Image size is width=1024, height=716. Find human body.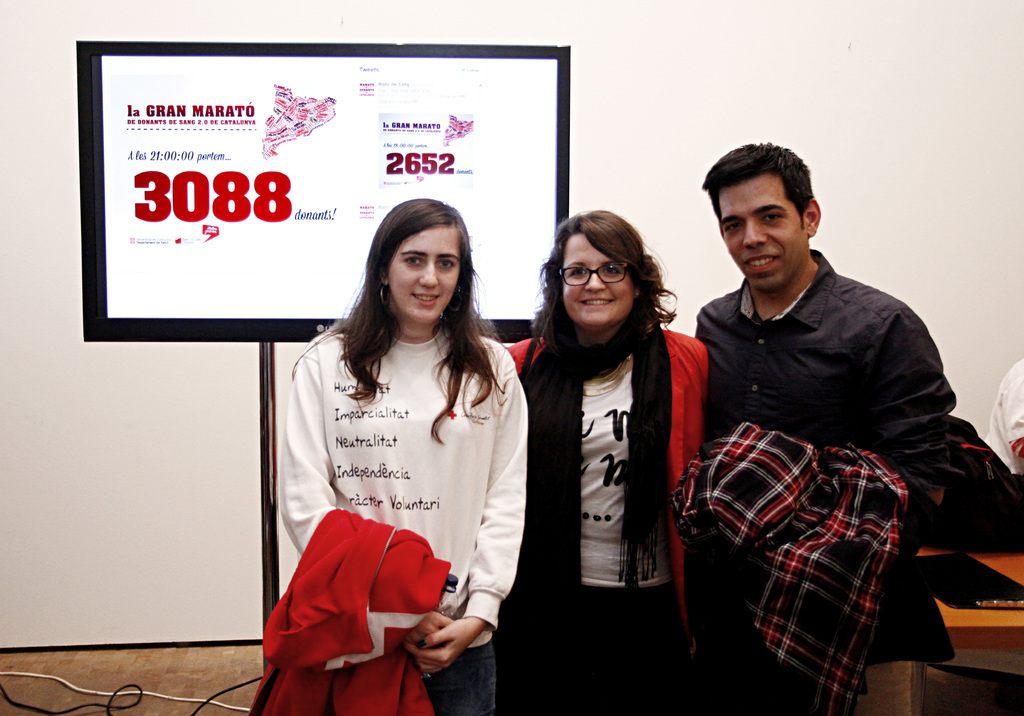
492, 331, 719, 715.
